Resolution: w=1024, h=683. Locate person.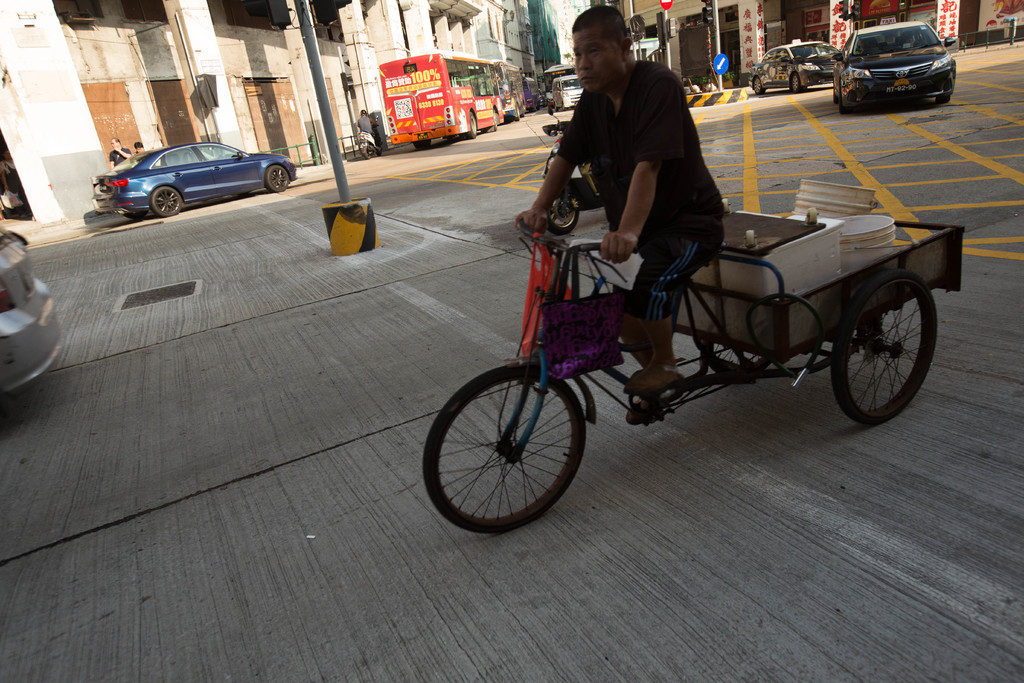
(111,136,132,168).
